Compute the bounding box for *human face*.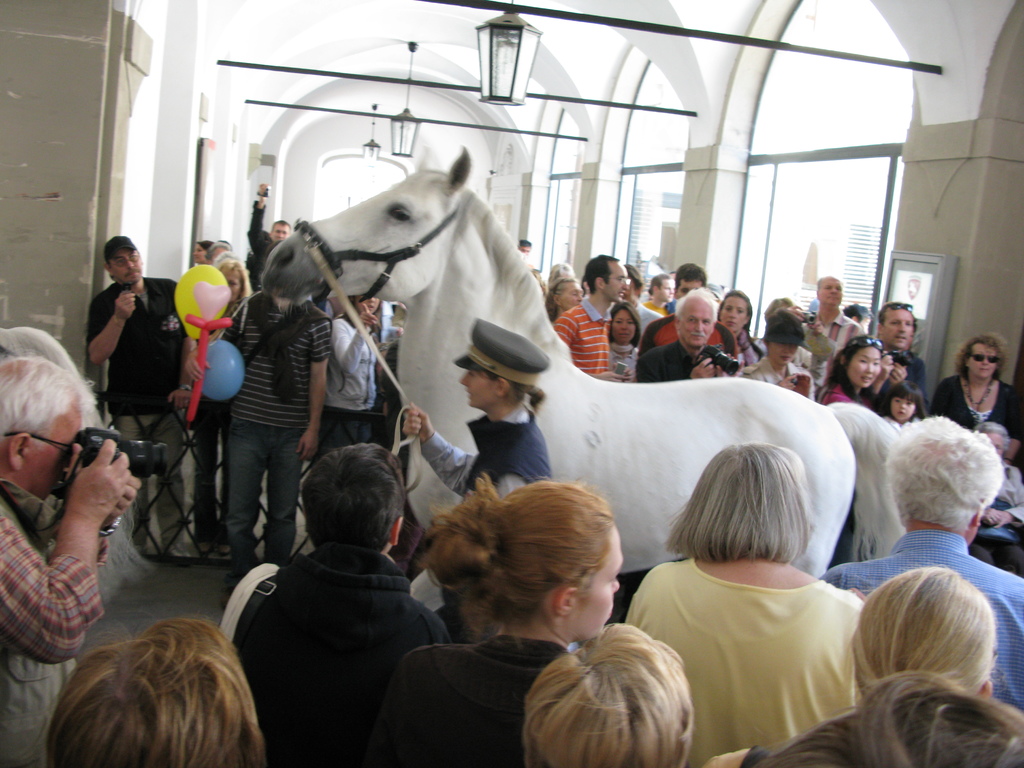
locate(607, 261, 628, 304).
